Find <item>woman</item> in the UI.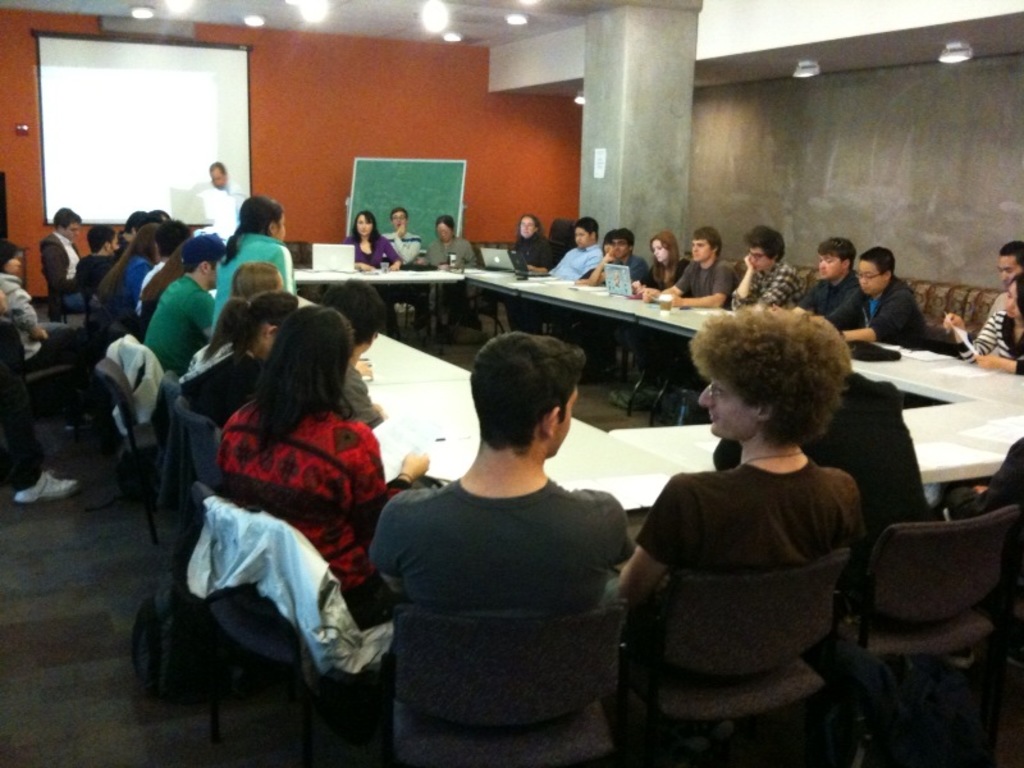
UI element at 632/232/686/397.
